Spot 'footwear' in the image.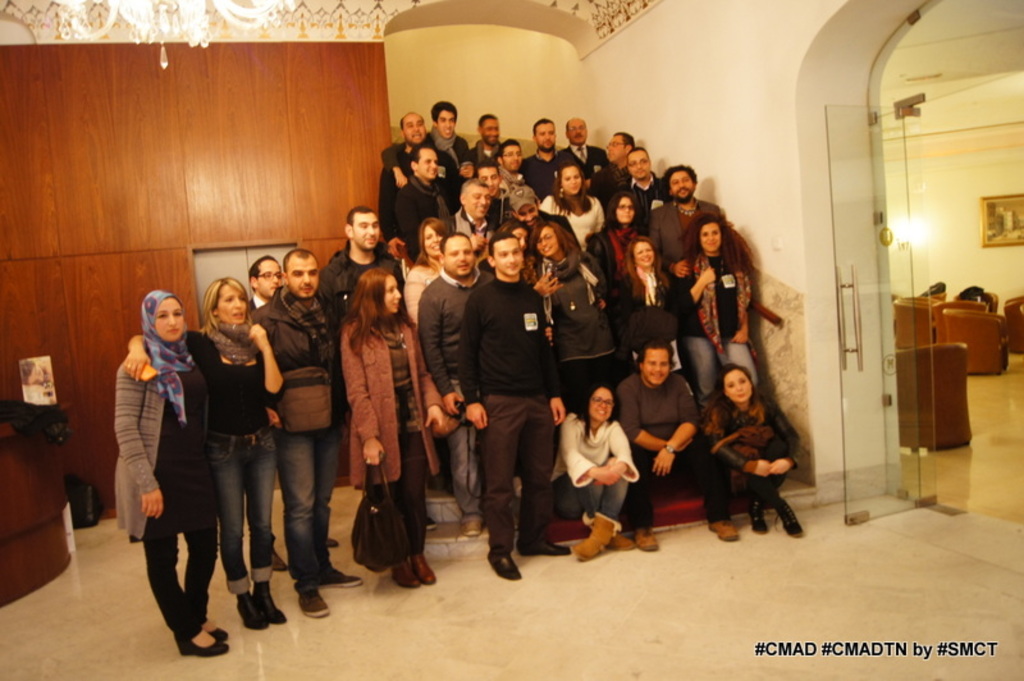
'footwear' found at <region>329, 572, 365, 588</region>.
